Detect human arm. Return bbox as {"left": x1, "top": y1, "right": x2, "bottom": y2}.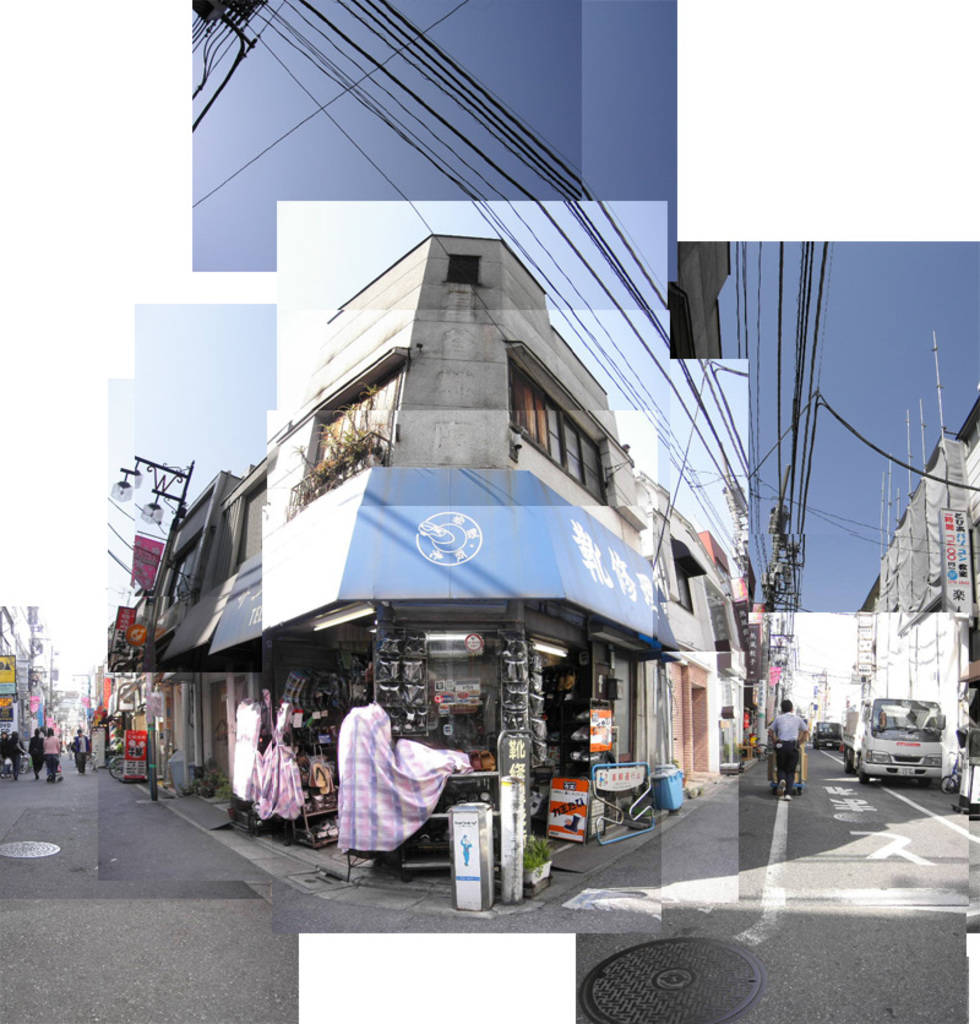
{"left": 801, "top": 715, "right": 820, "bottom": 750}.
